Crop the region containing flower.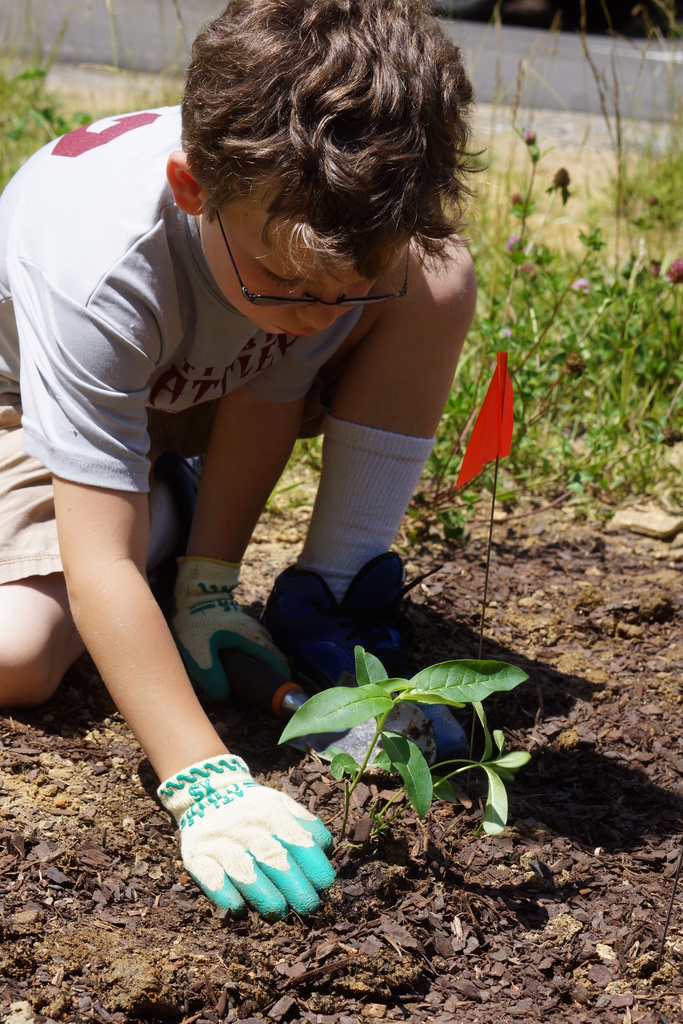
Crop region: l=573, t=278, r=593, b=294.
